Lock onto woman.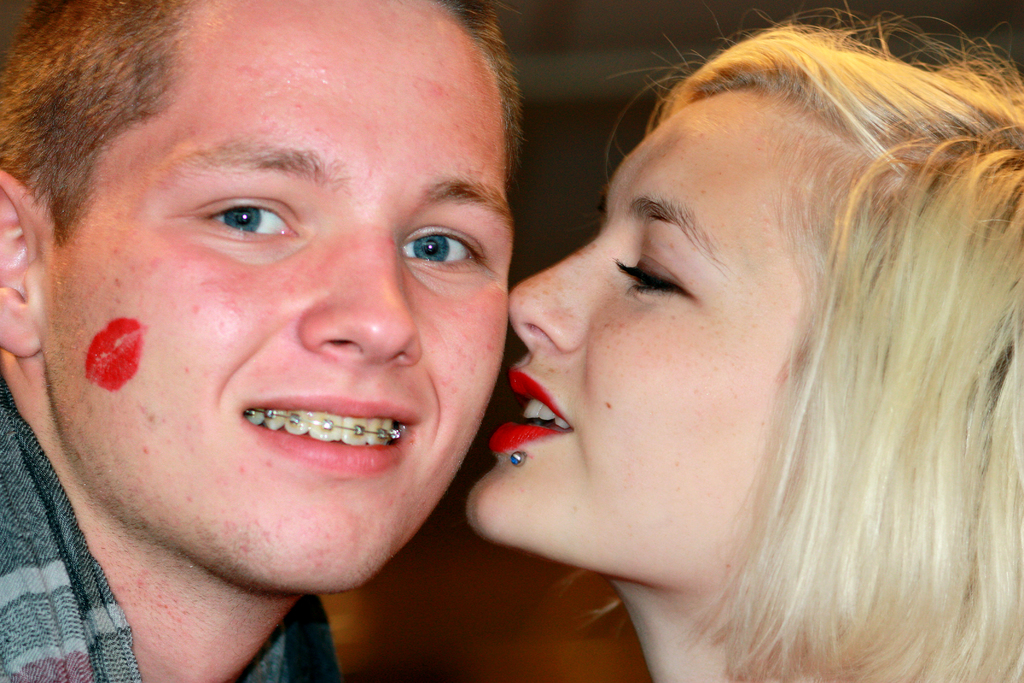
Locked: rect(364, 0, 1012, 678).
